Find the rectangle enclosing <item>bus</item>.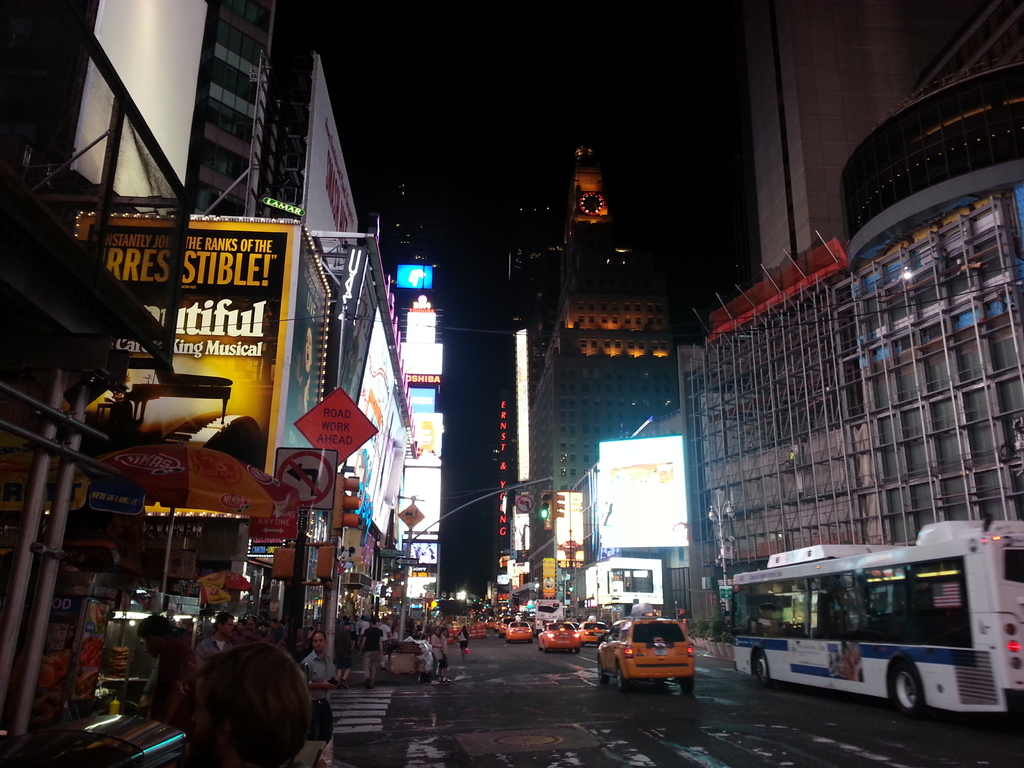
730/512/1023/715.
